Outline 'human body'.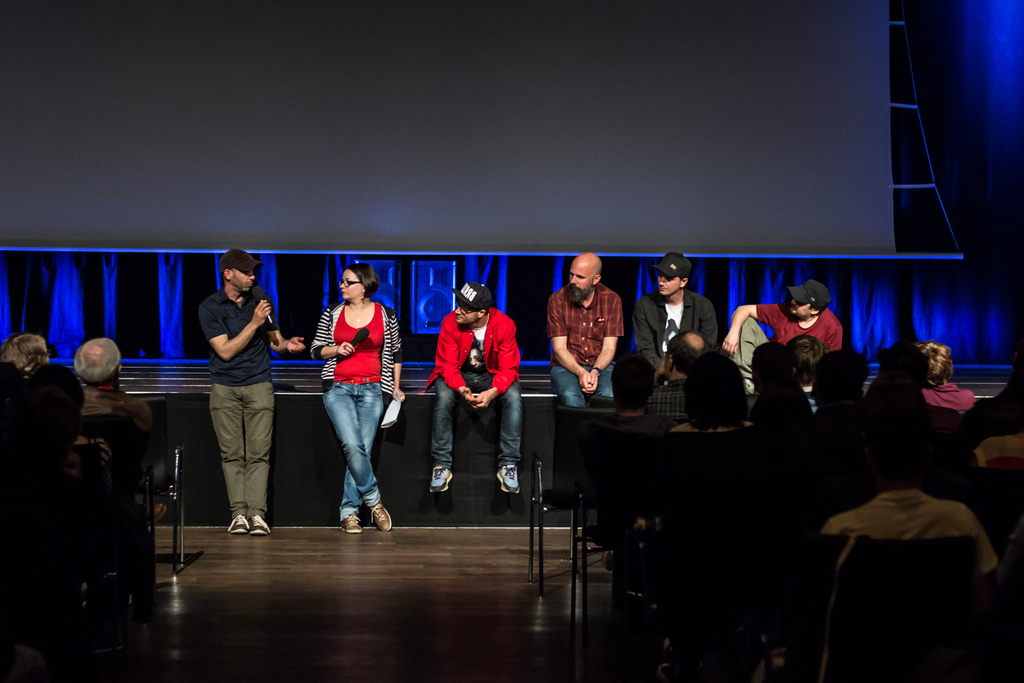
Outline: (x1=81, y1=384, x2=172, y2=525).
